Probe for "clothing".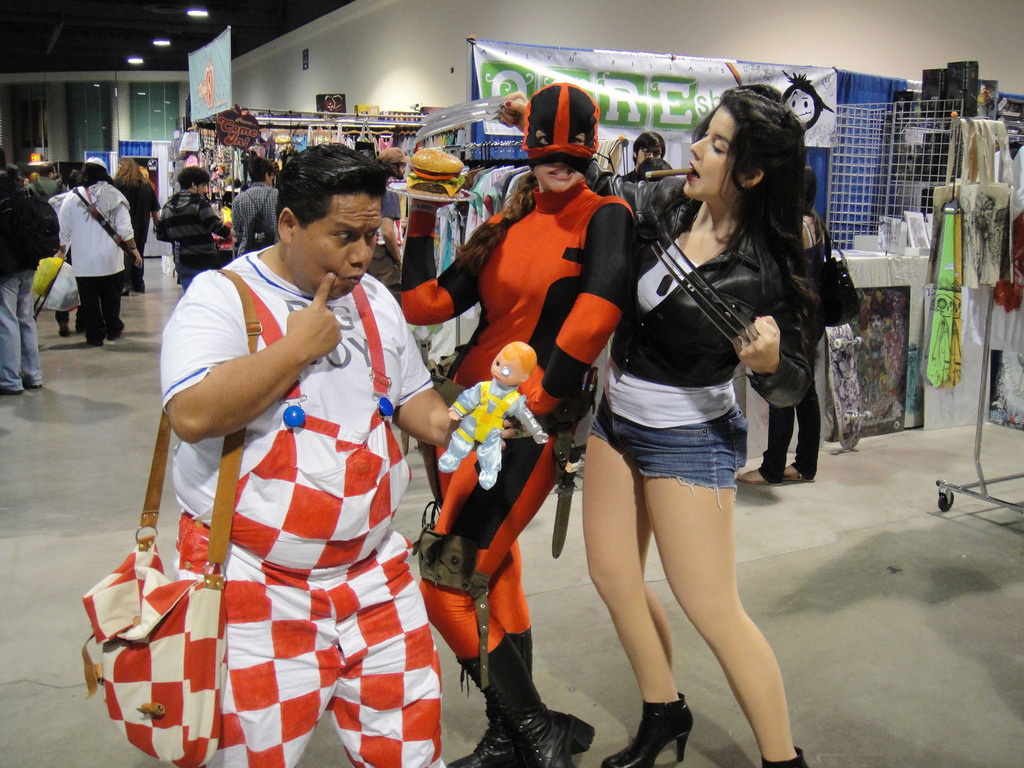
Probe result: bbox=[756, 371, 822, 490].
